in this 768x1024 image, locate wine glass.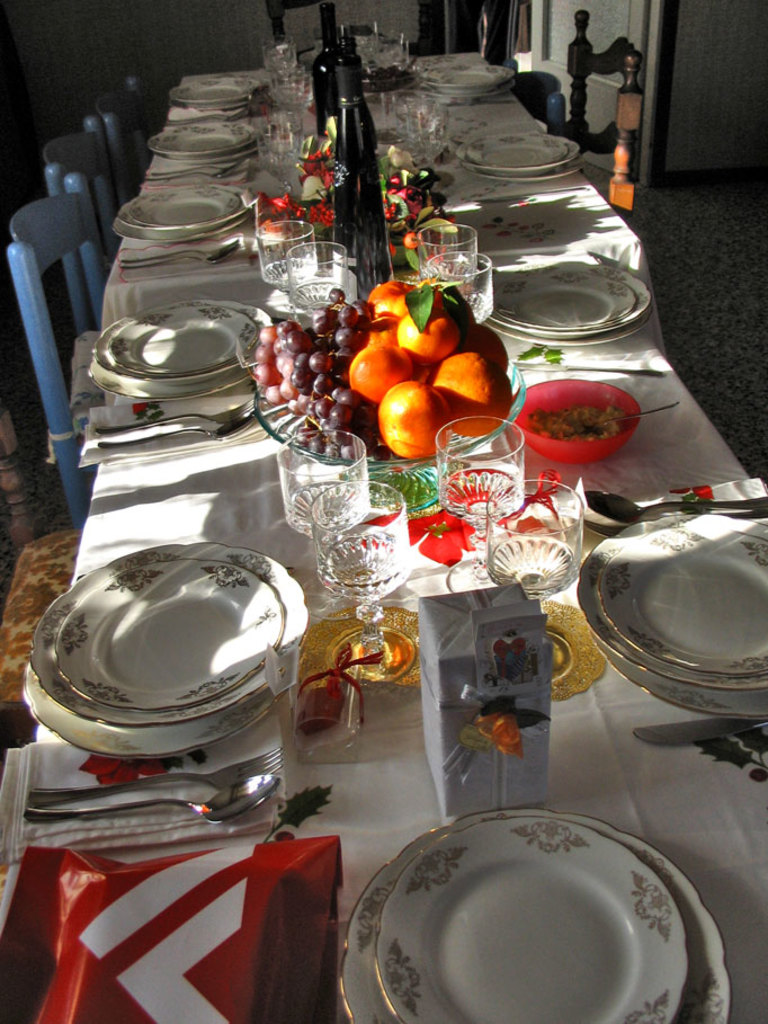
Bounding box: 289:246:346:322.
